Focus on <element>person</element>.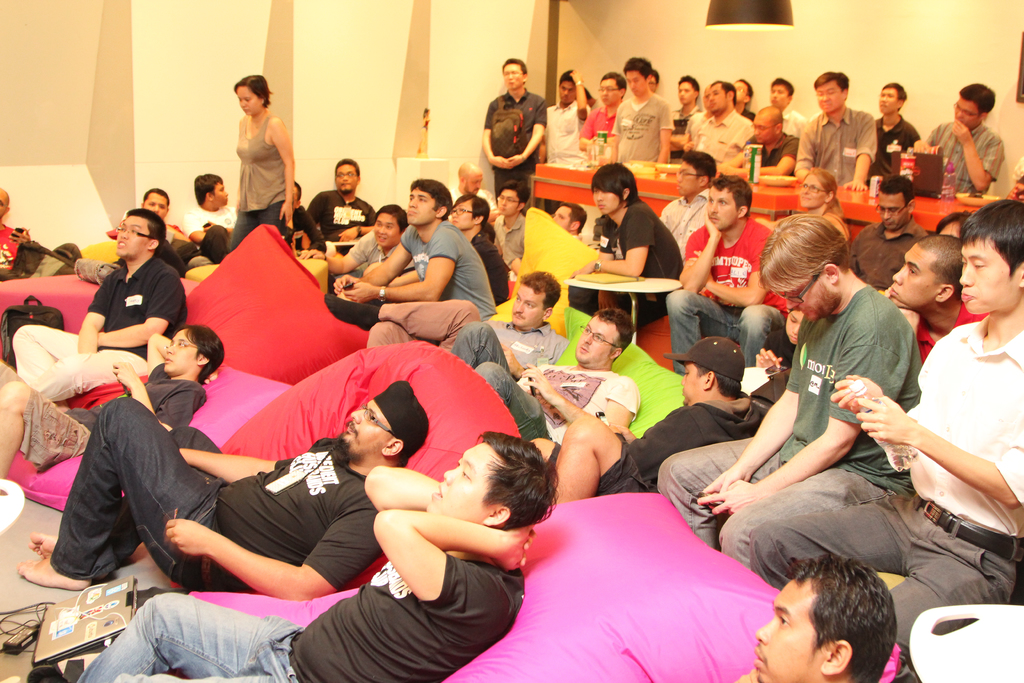
Focused at 673/73/694/154.
